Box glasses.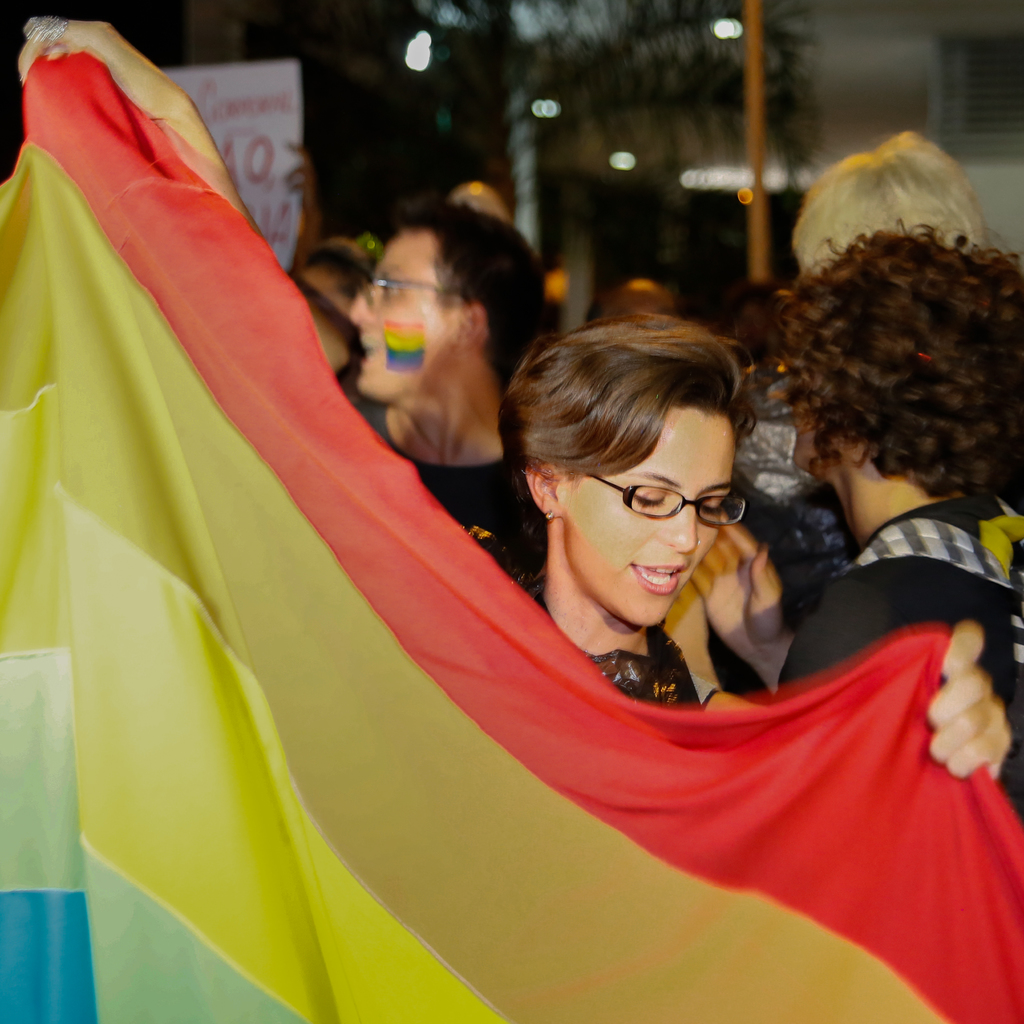
[593, 475, 772, 537].
